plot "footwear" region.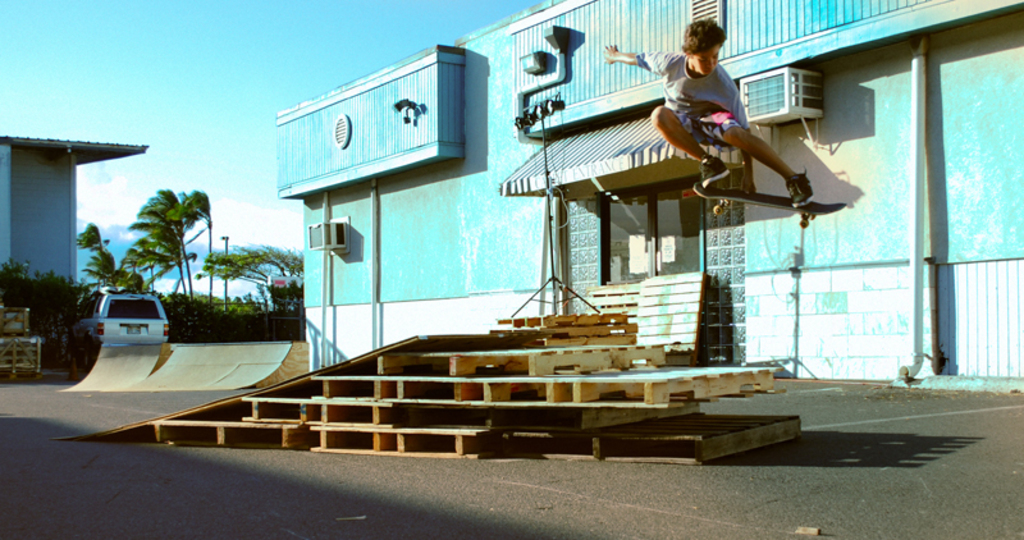
Plotted at Rect(703, 159, 730, 188).
